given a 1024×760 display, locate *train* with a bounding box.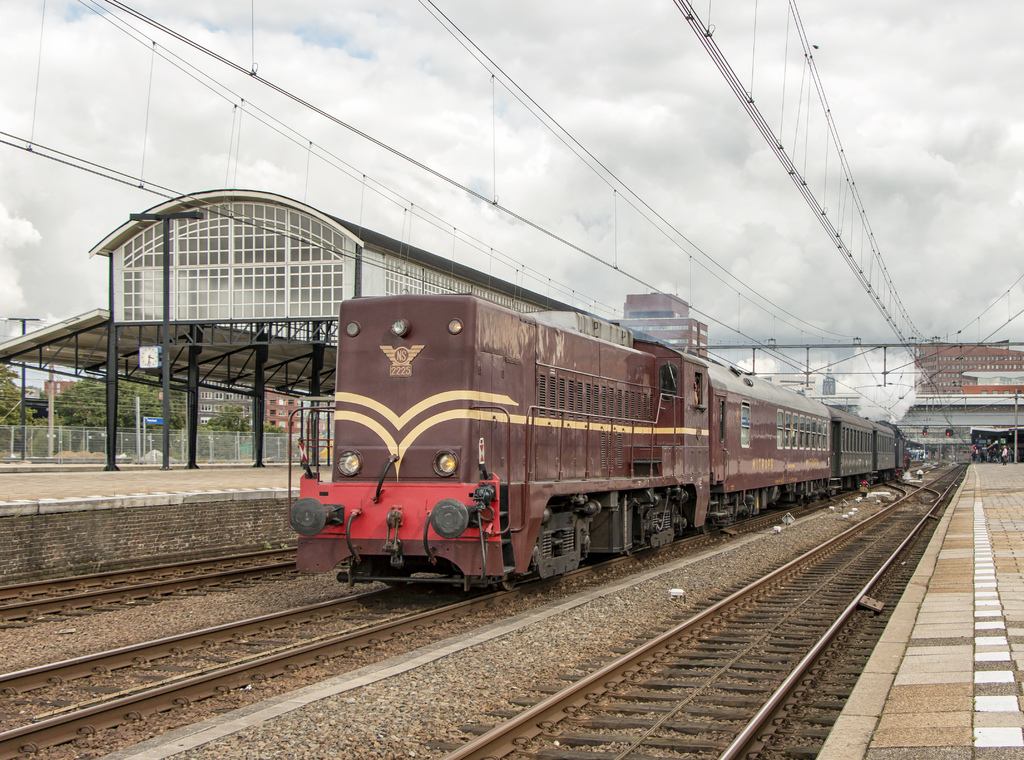
Located: pyautogui.locateOnScreen(289, 290, 911, 588).
